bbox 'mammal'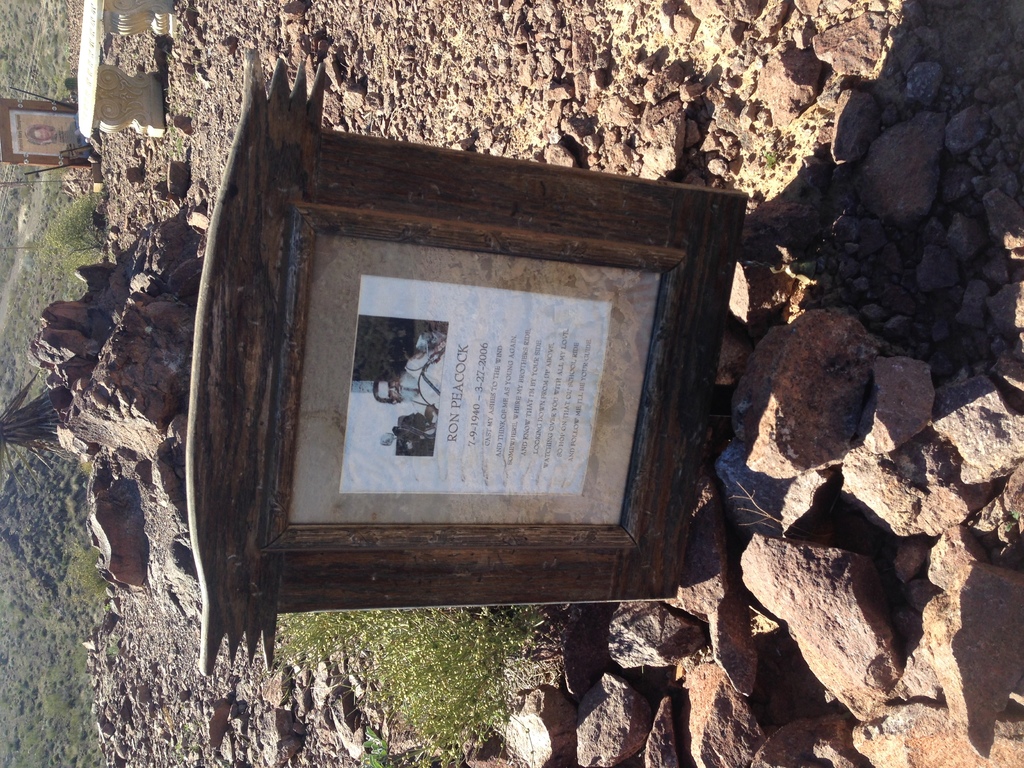
25:119:77:154
